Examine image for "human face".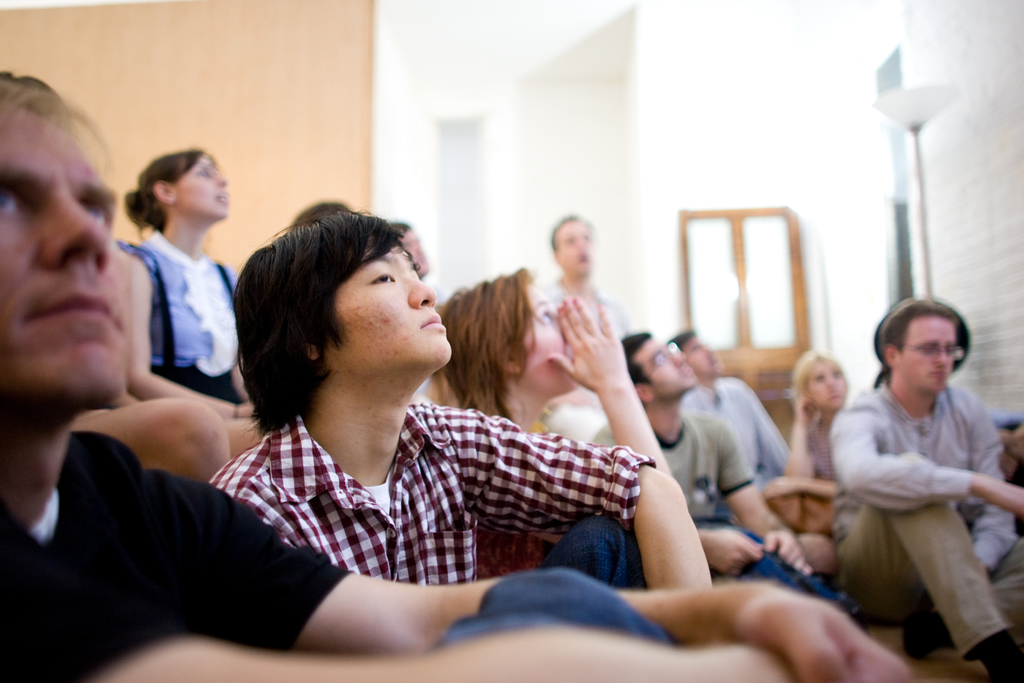
Examination result: 901, 317, 959, 390.
